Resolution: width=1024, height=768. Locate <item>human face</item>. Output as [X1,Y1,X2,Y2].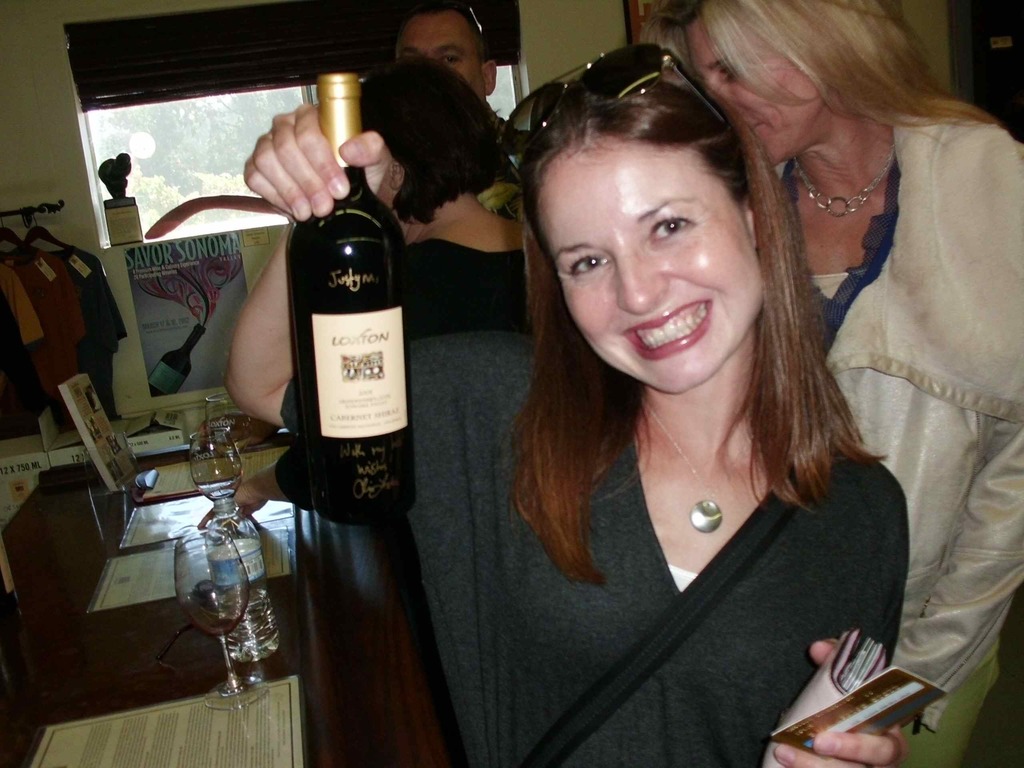
[540,145,763,392].
